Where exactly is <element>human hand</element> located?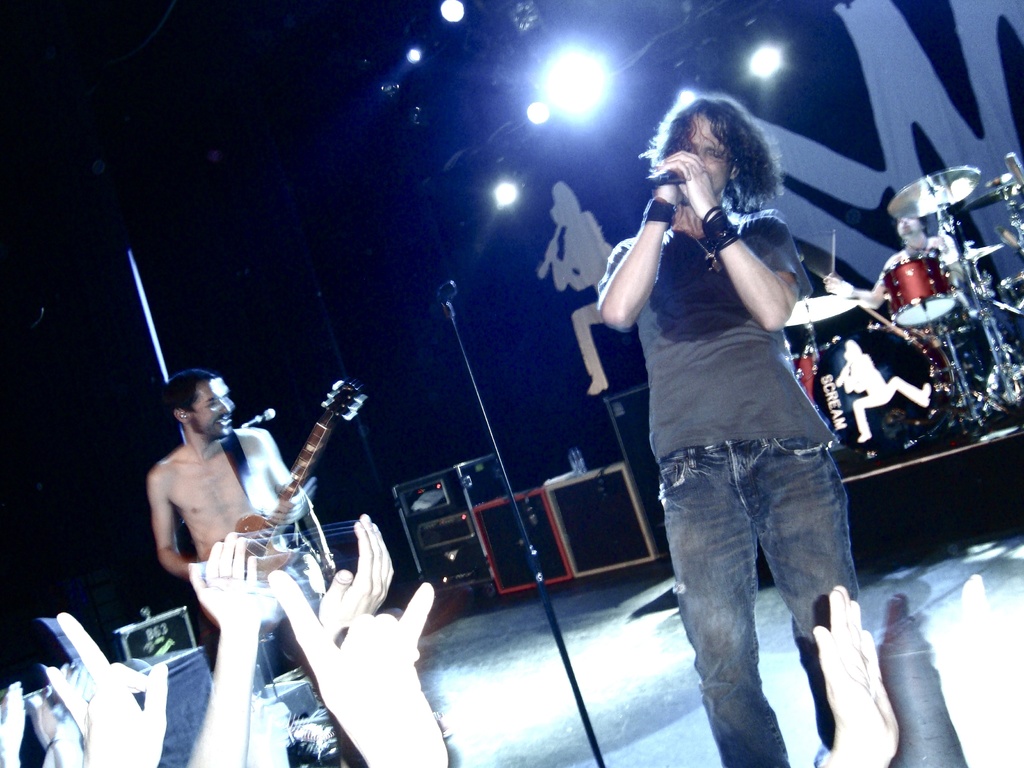
Its bounding box is detection(655, 148, 706, 202).
